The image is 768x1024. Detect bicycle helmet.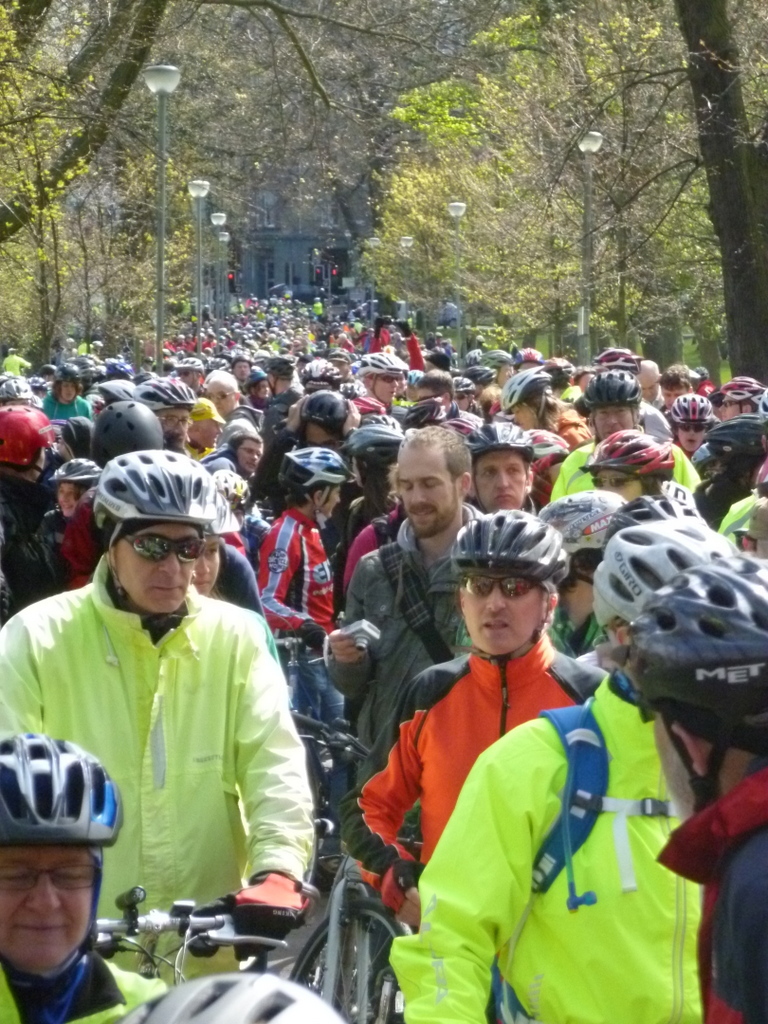
Detection: BBox(364, 410, 401, 433).
